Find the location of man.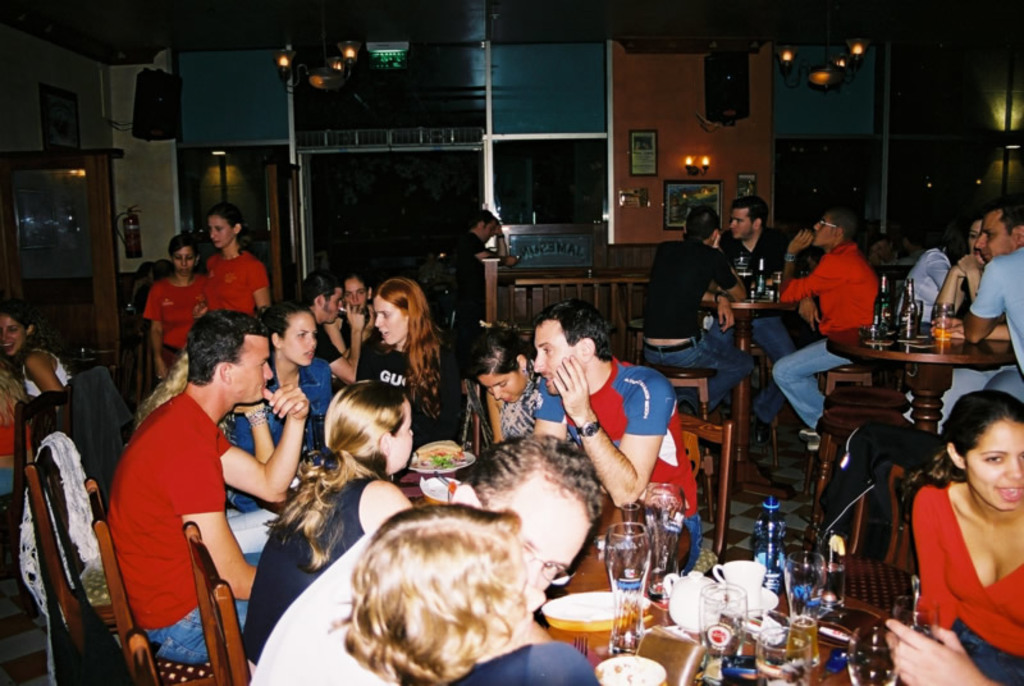
Location: (960, 198, 1023, 398).
